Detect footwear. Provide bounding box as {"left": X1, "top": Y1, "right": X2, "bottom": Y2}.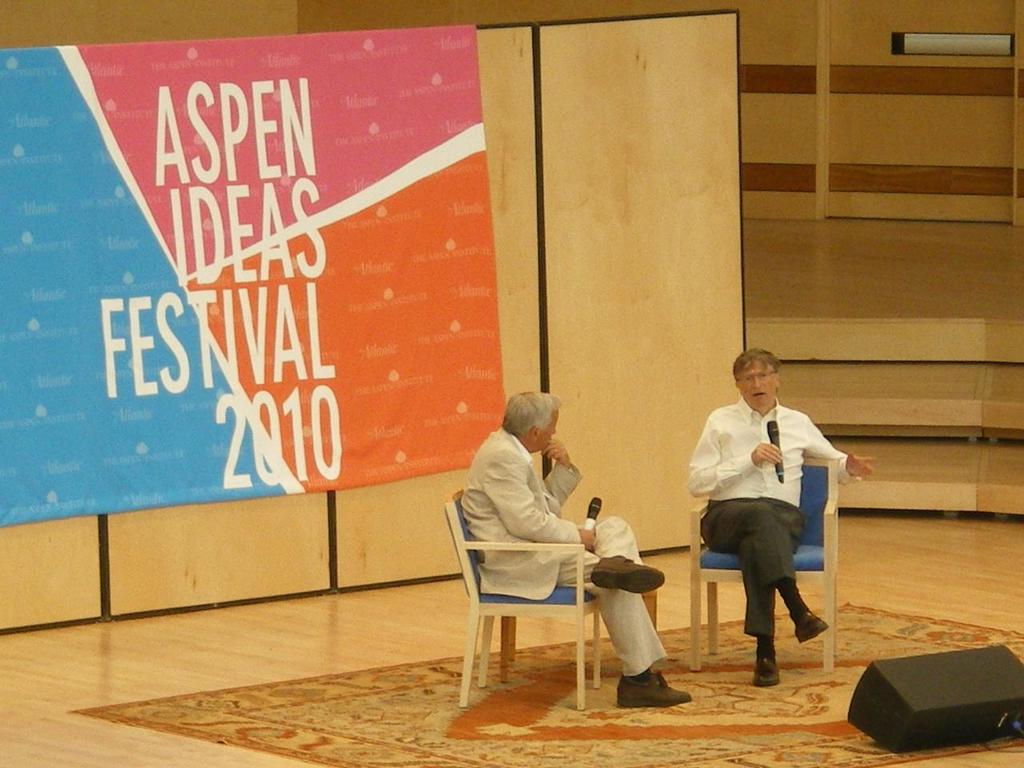
{"left": 590, "top": 550, "right": 662, "bottom": 594}.
